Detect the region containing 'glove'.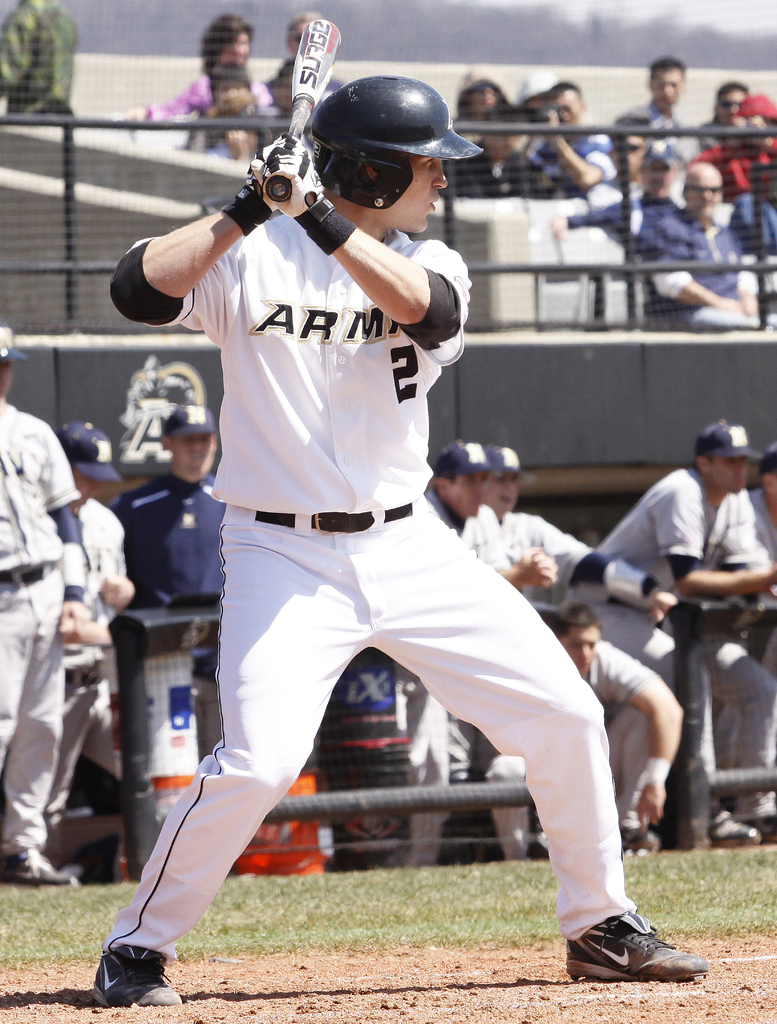
select_region(268, 143, 356, 252).
